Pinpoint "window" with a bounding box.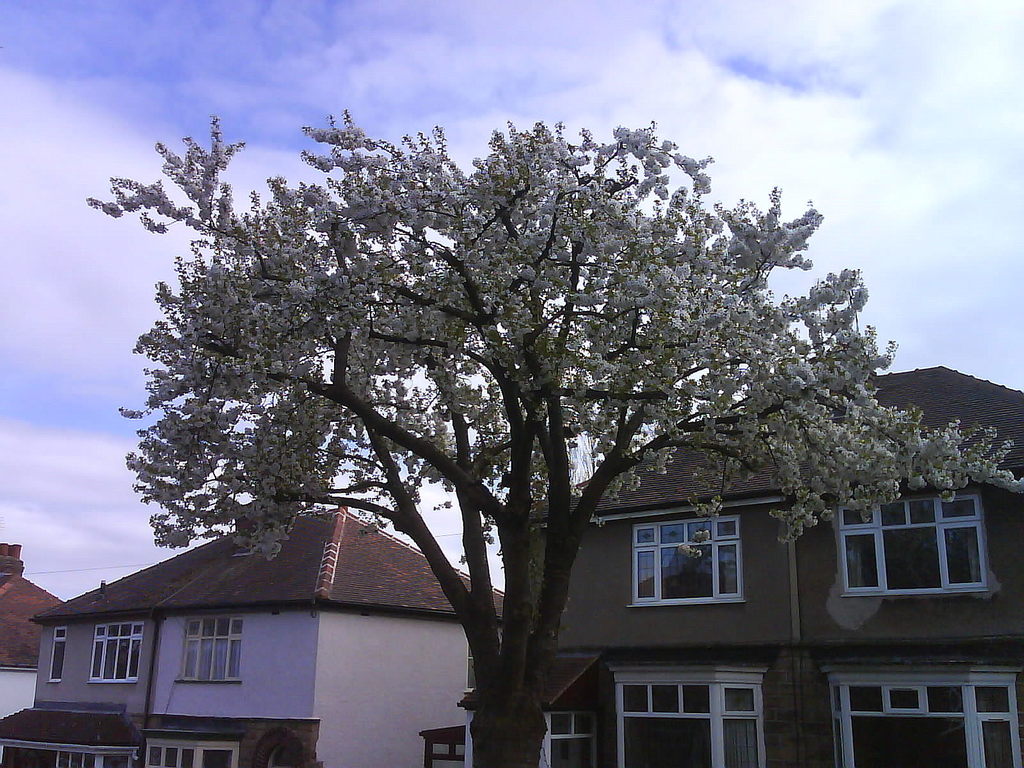
crop(839, 658, 1023, 767).
